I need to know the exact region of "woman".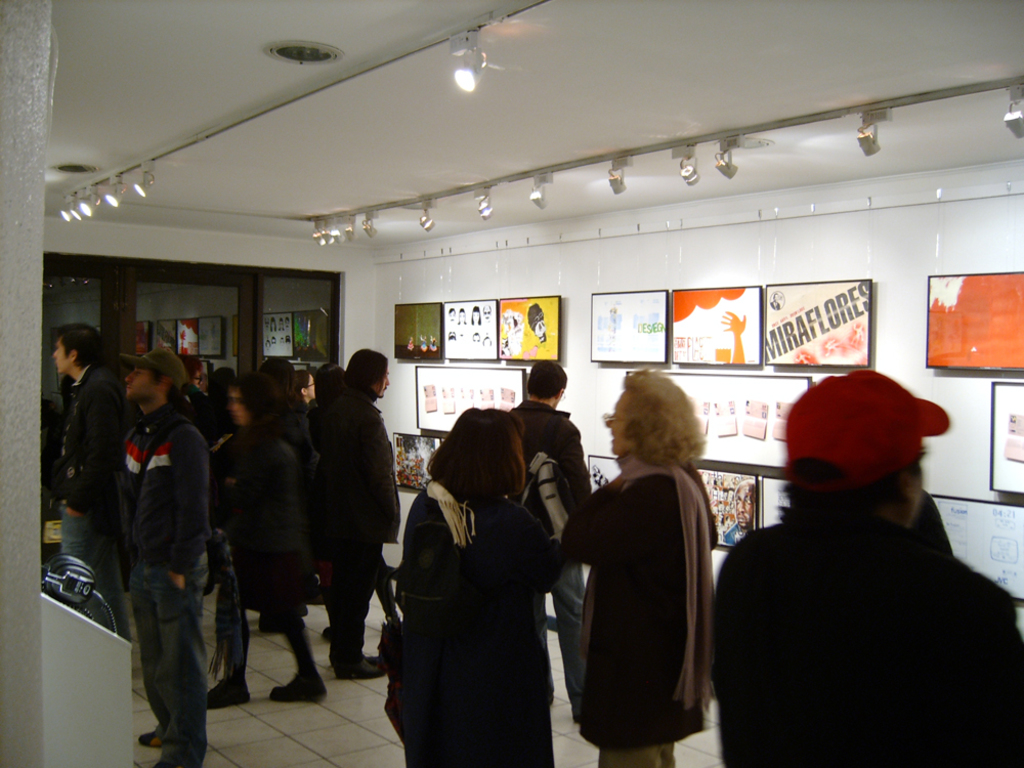
Region: l=569, t=367, r=737, b=766.
